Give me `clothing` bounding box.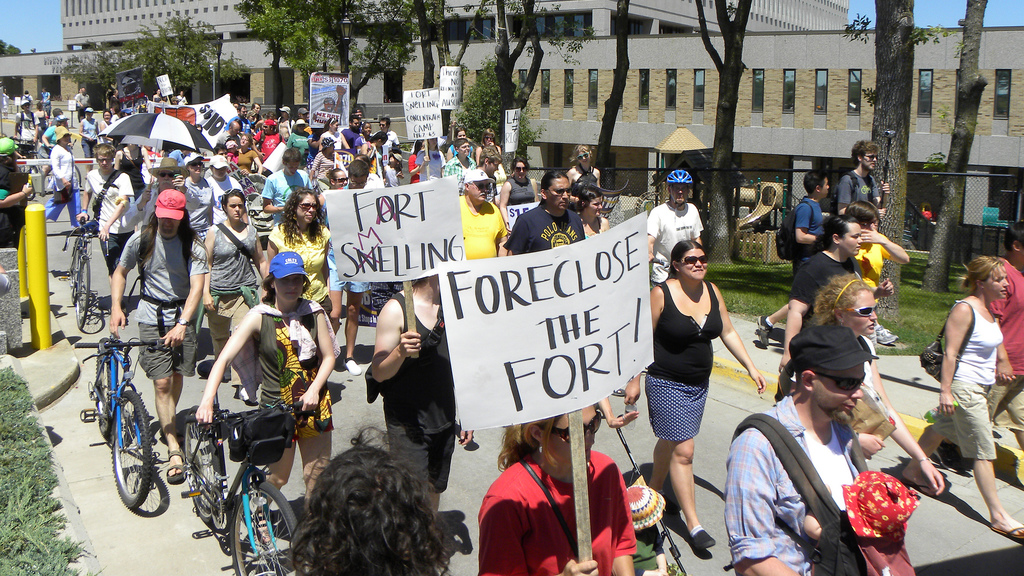
(x1=13, y1=109, x2=38, y2=148).
